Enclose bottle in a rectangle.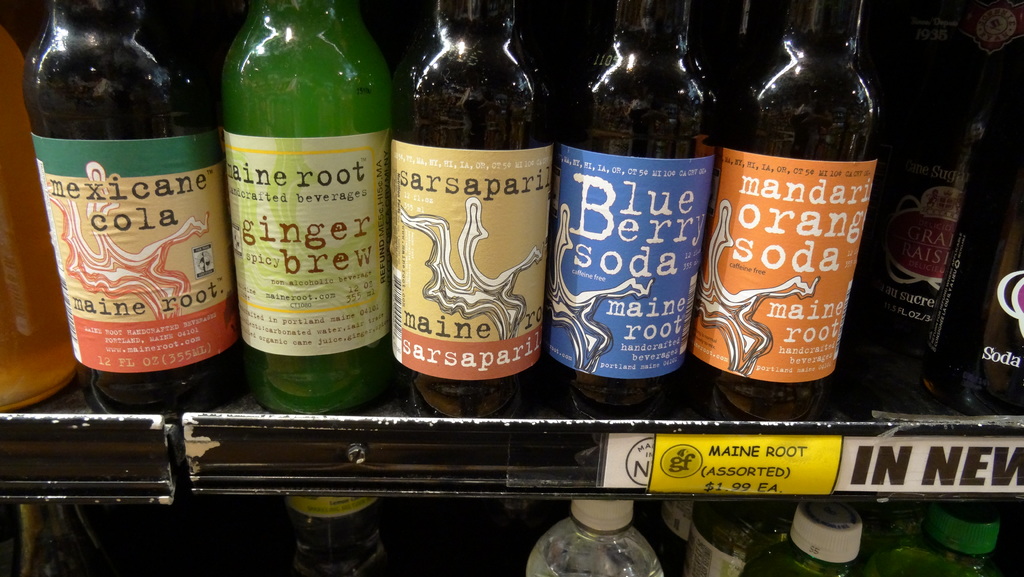
380,0,552,399.
